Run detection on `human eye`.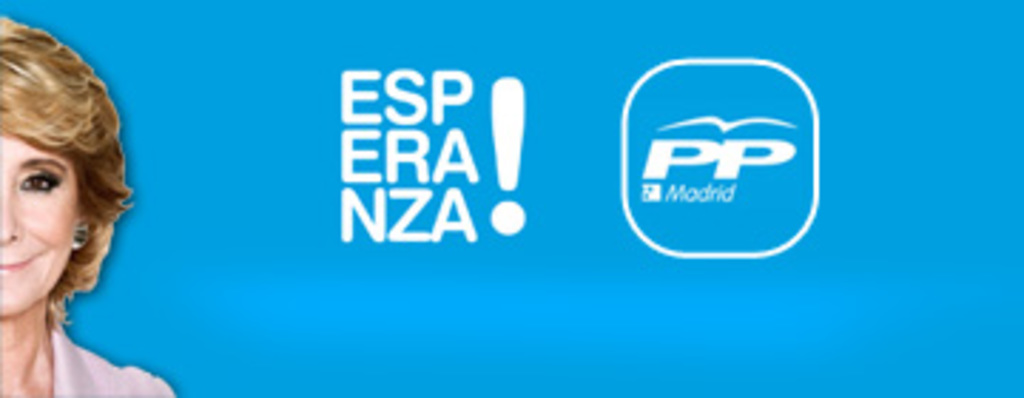
Result: locate(20, 165, 60, 193).
